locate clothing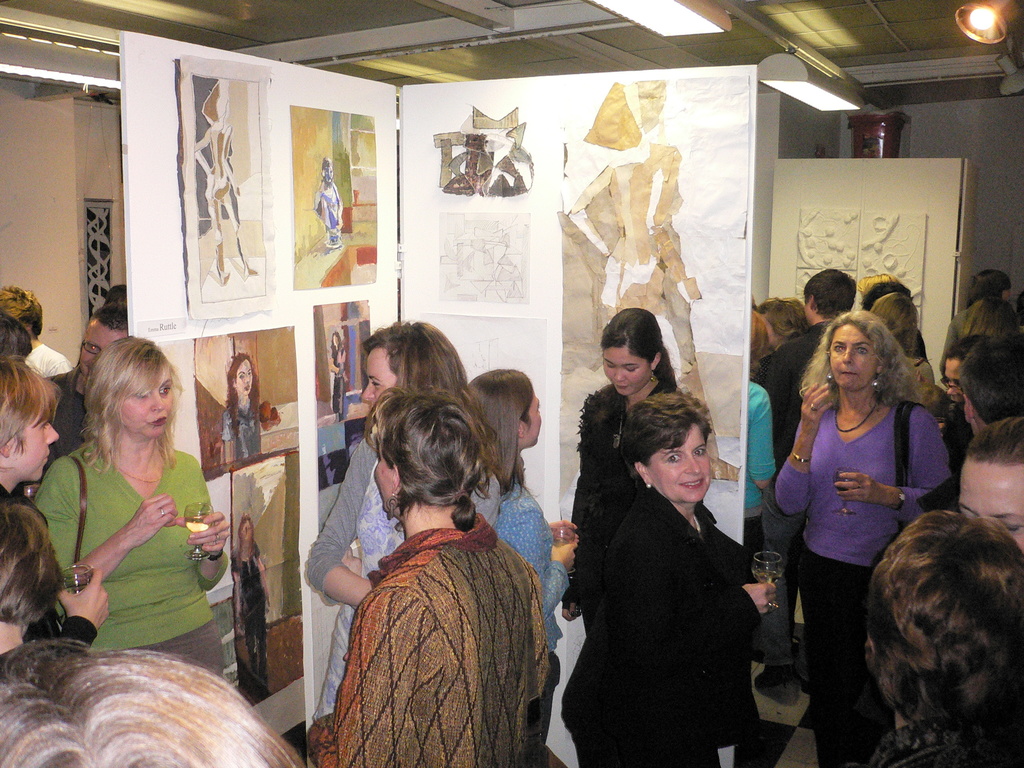
773,394,959,767
